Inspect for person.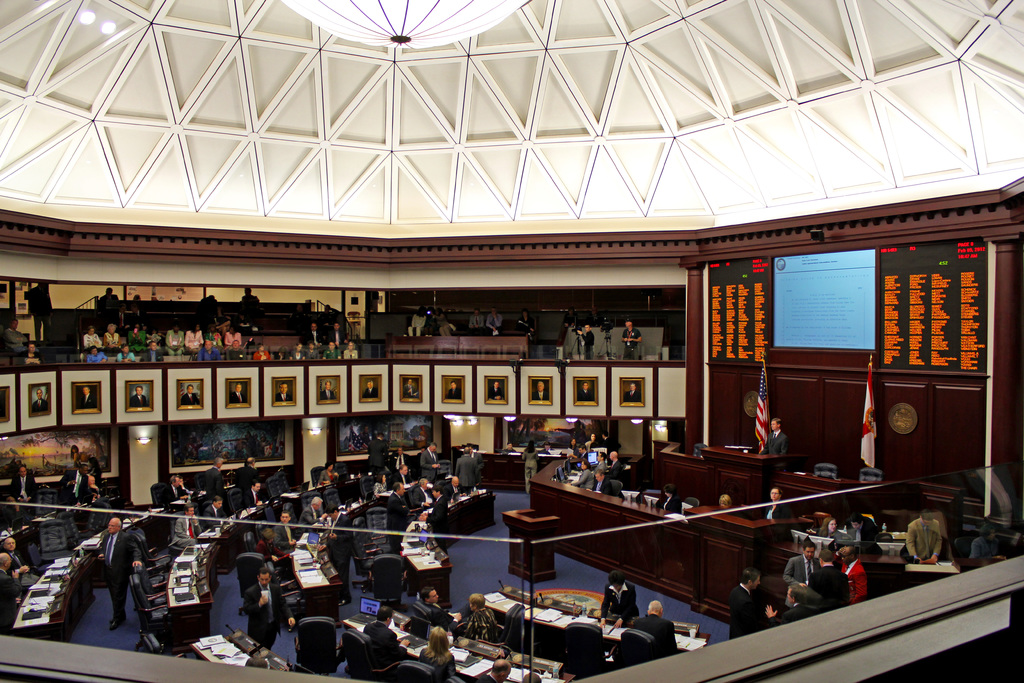
Inspection: (532, 382, 552, 403).
